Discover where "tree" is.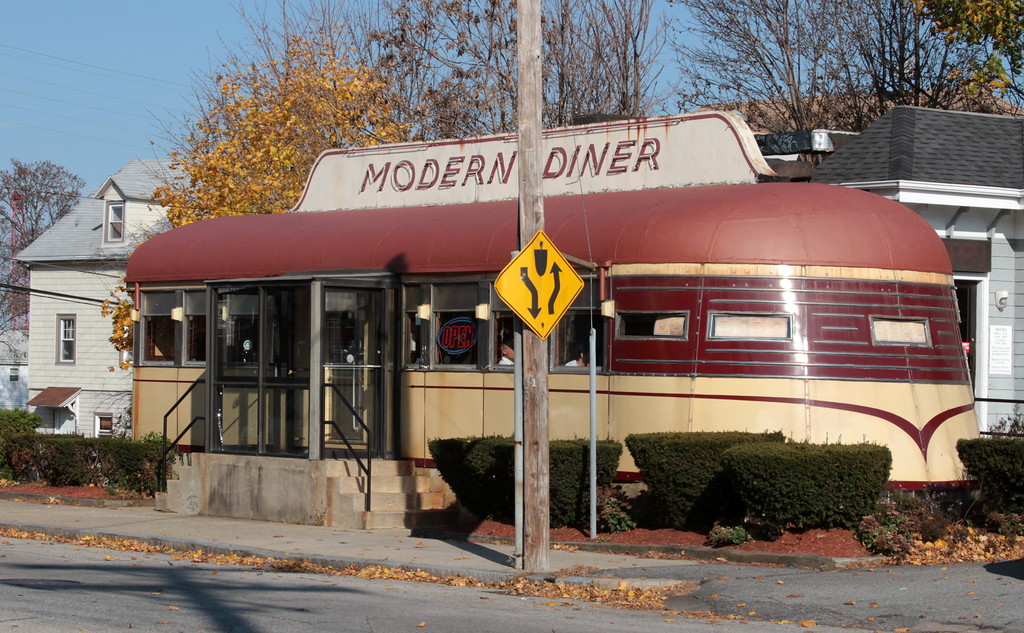
Discovered at box=[883, 0, 1023, 145].
